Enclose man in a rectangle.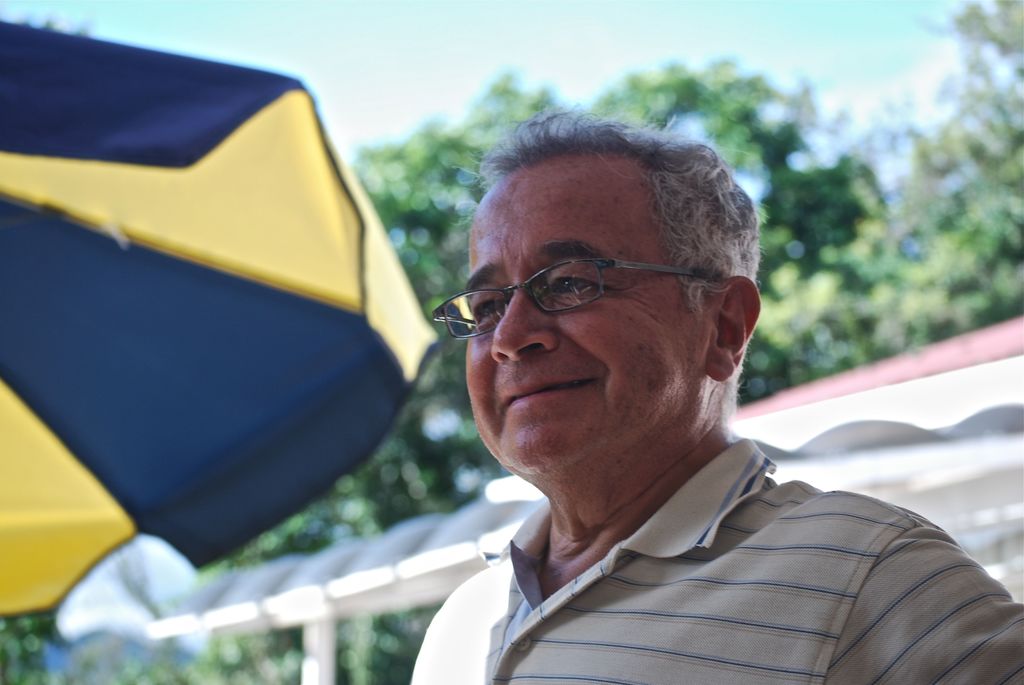
Rect(410, 103, 1023, 684).
